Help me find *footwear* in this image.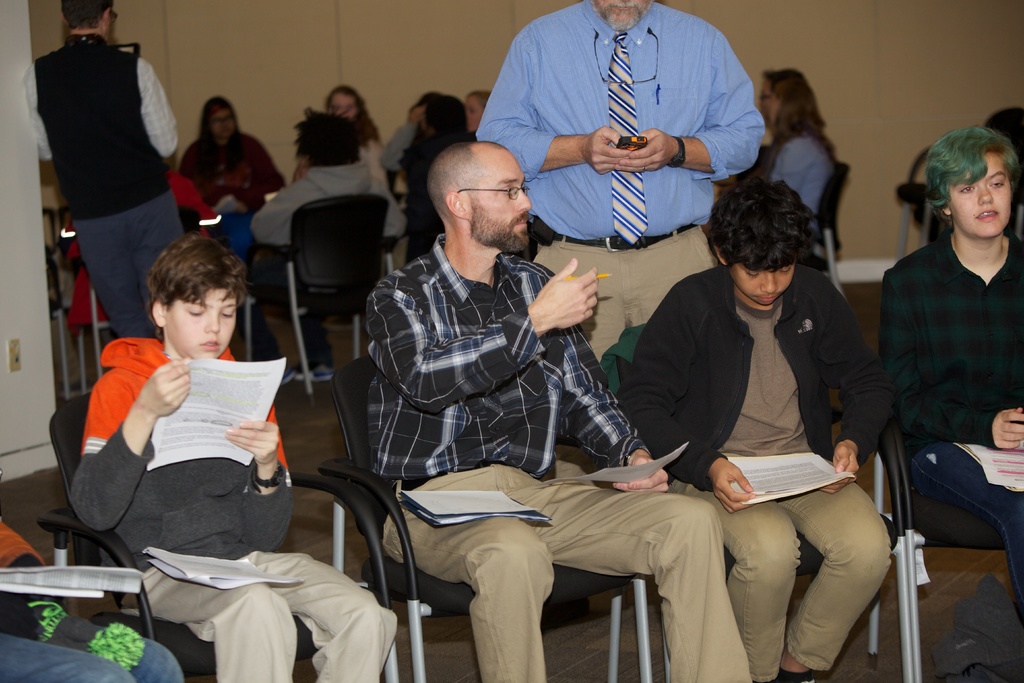
Found it: bbox=(774, 664, 817, 682).
